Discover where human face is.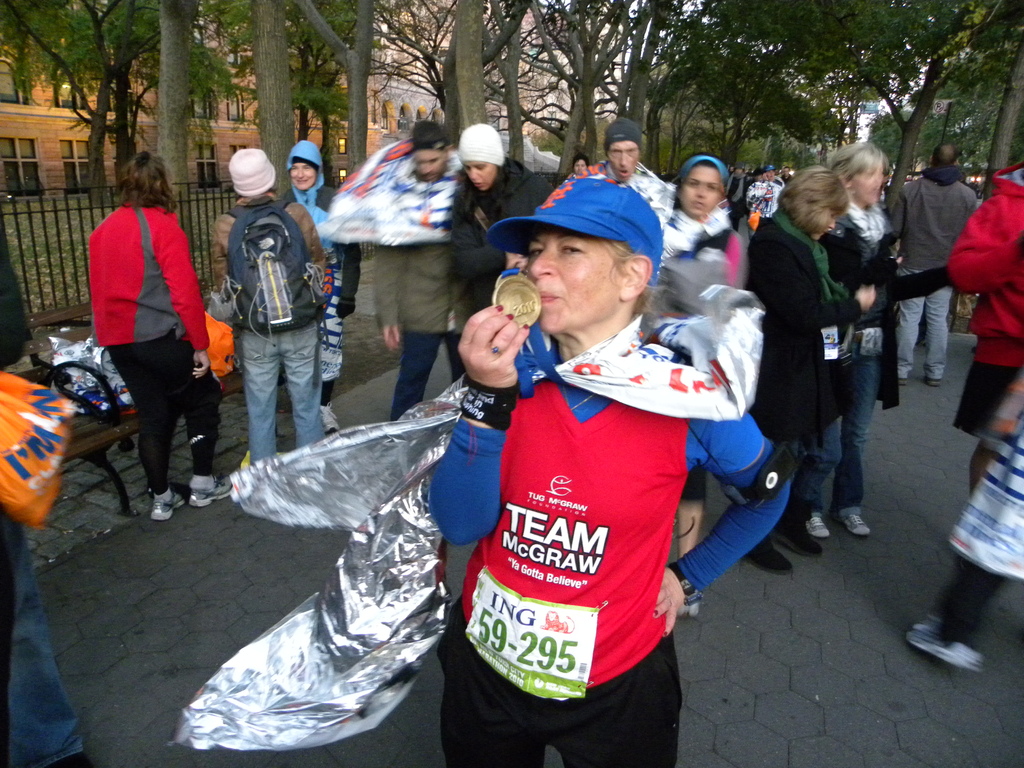
Discovered at region(851, 161, 884, 204).
